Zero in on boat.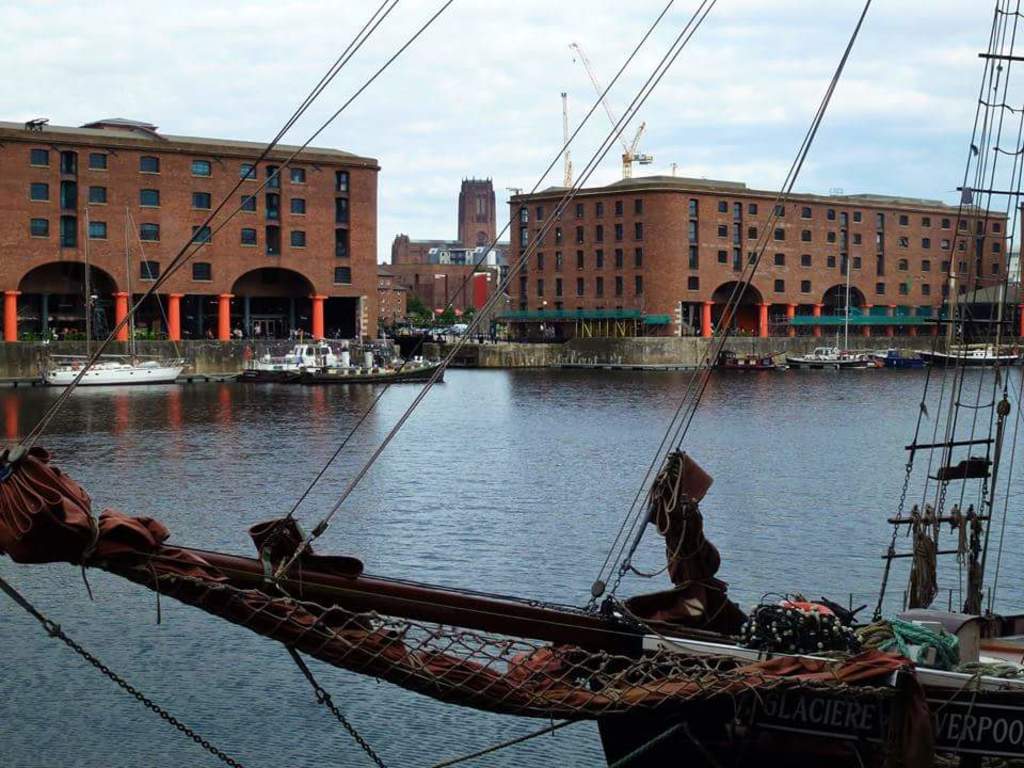
Zeroed in: locate(914, 342, 1023, 369).
